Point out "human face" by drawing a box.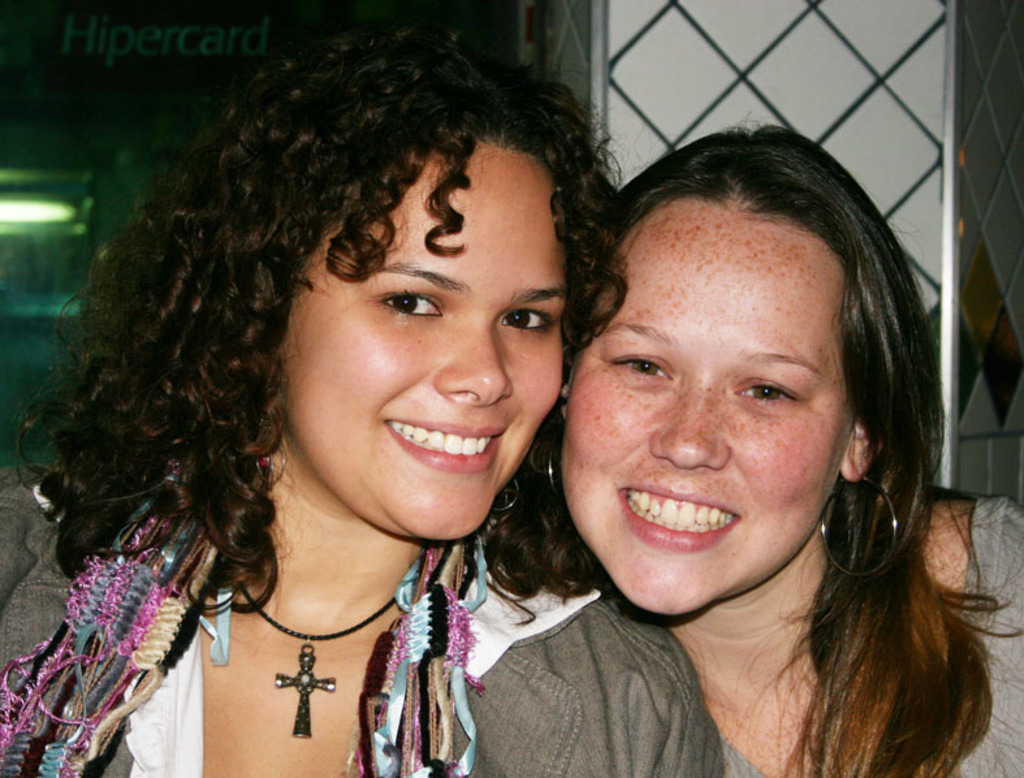
567/200/852/618.
